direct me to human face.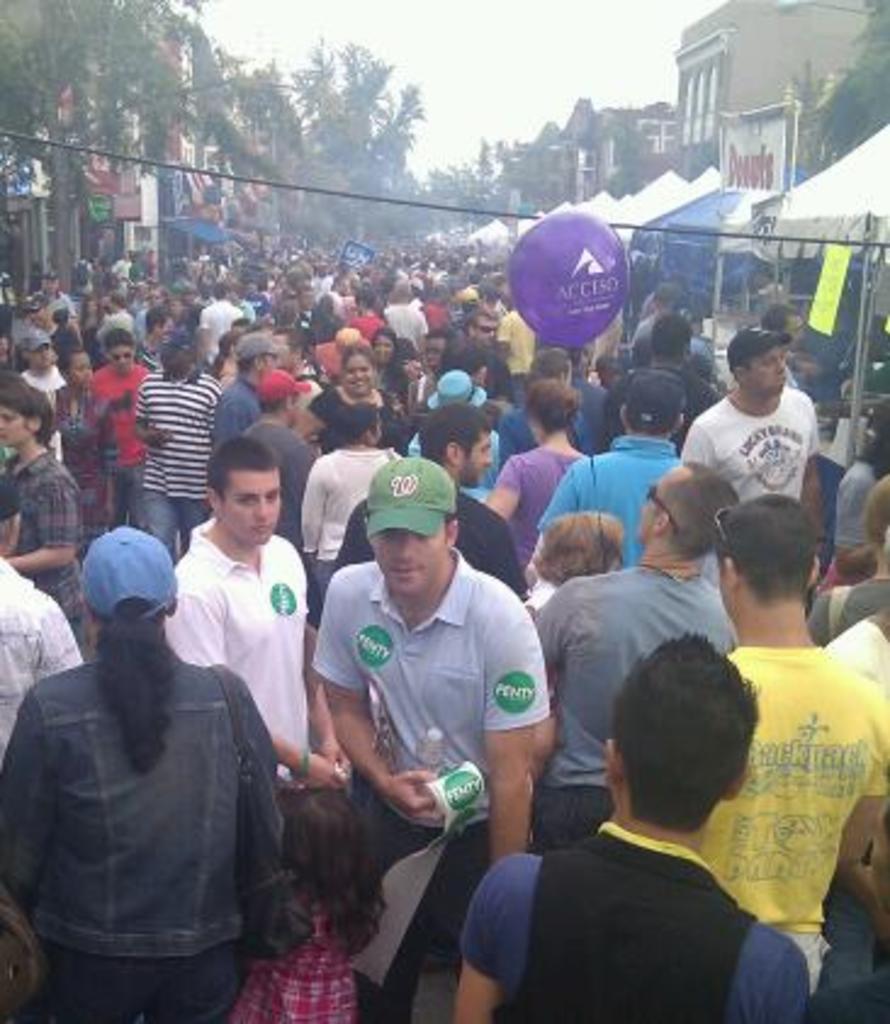
Direction: 34,345,58,365.
